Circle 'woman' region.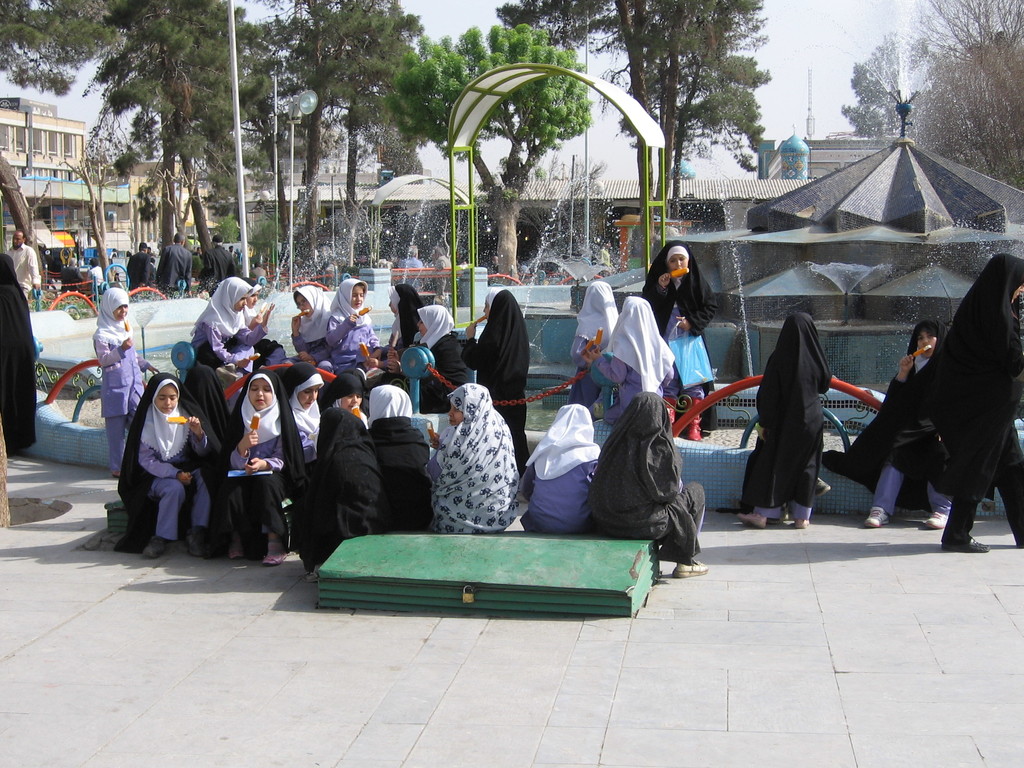
Region: <region>885, 256, 1023, 557</region>.
